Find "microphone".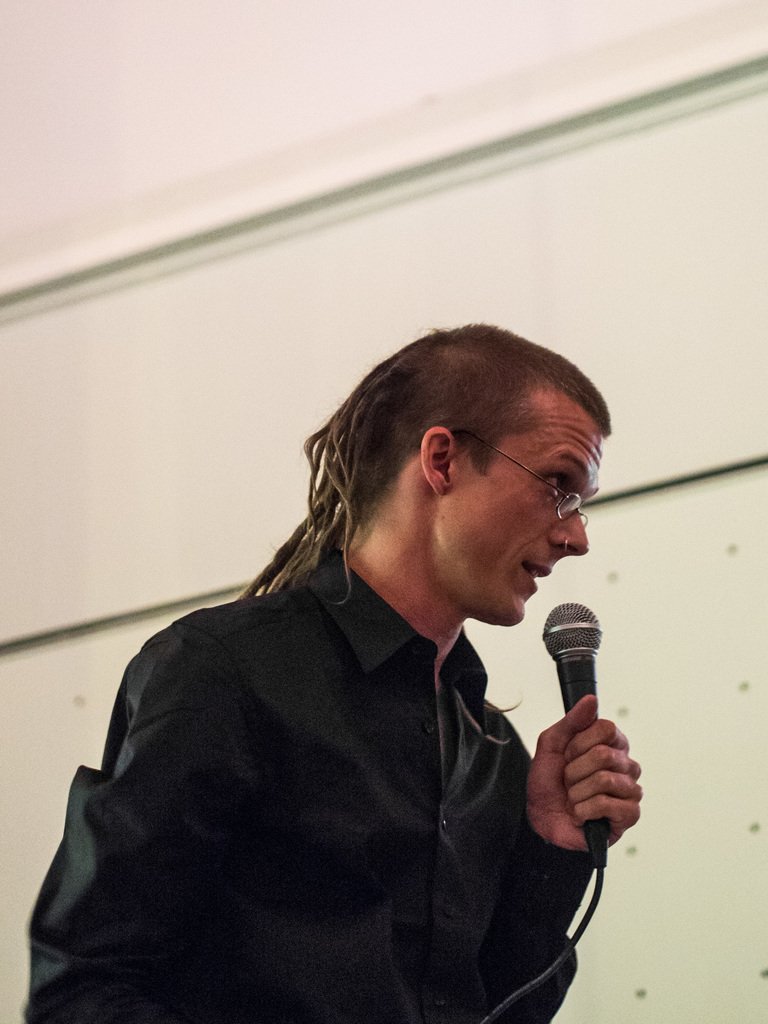
534:627:629:736.
